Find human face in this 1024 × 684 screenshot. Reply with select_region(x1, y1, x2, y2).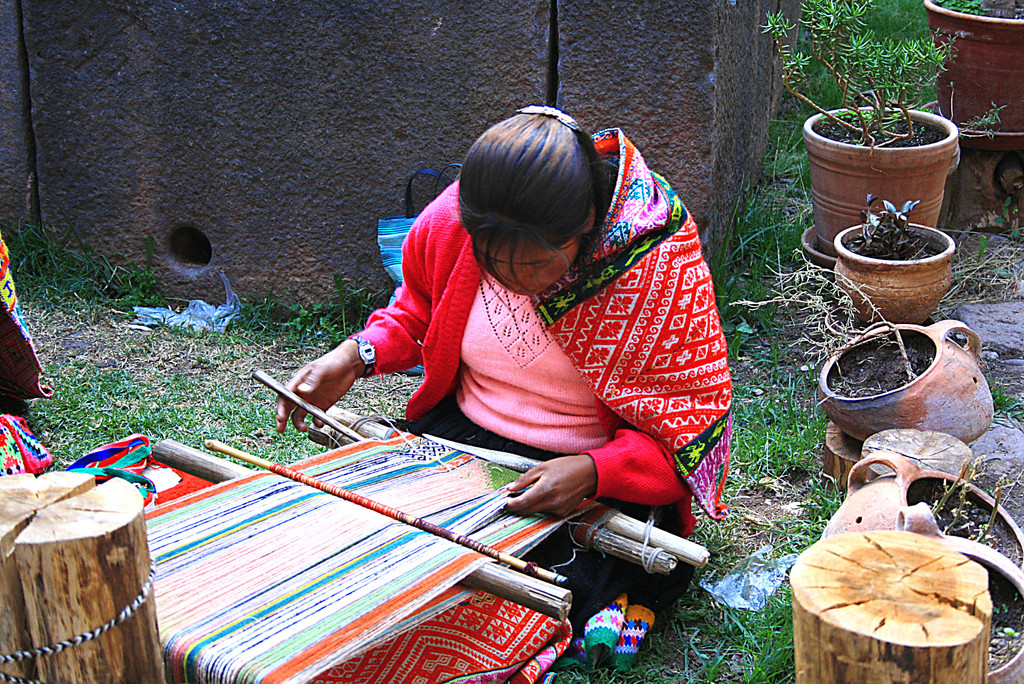
select_region(474, 242, 578, 296).
